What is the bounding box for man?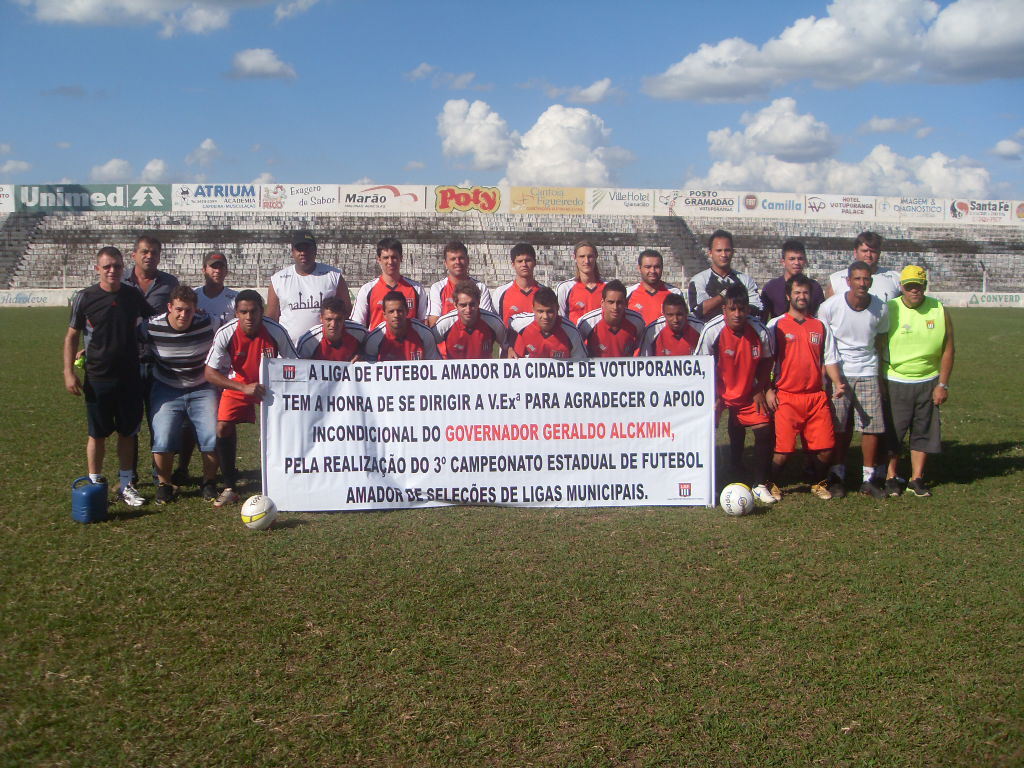
<box>187,247,248,342</box>.
